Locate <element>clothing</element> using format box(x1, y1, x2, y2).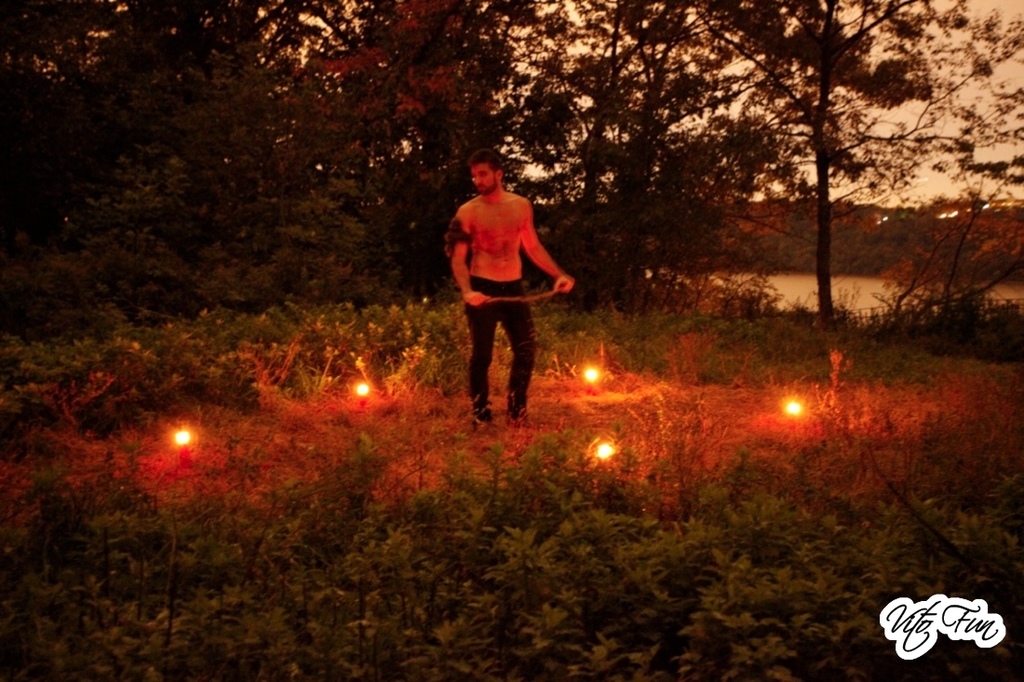
box(449, 168, 566, 387).
